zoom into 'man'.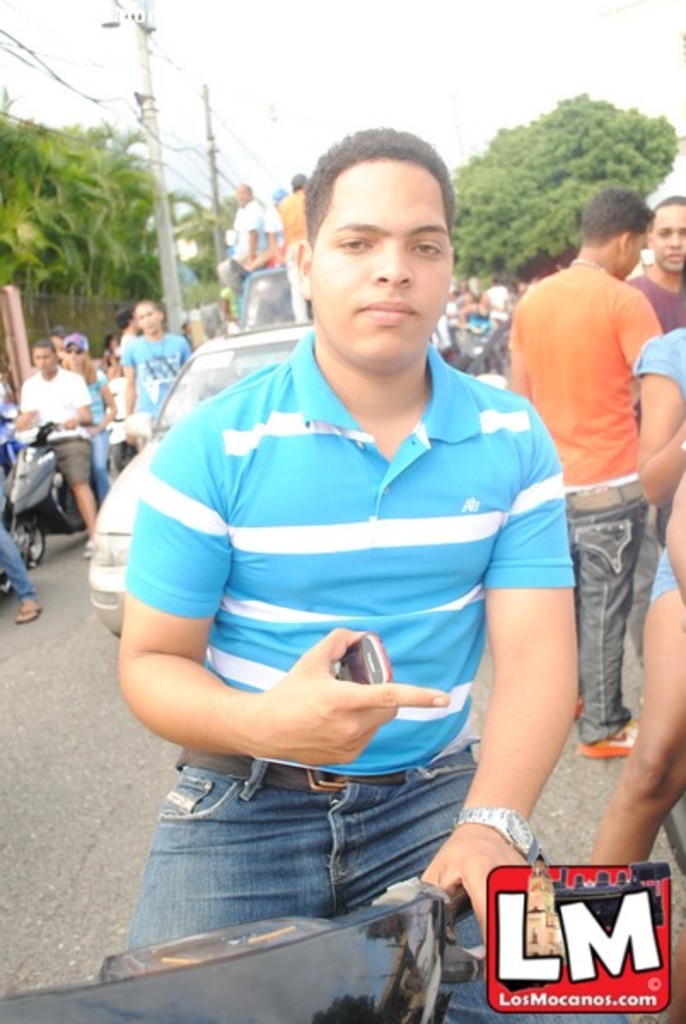
Zoom target: pyautogui.locateOnScreen(22, 340, 97, 544).
